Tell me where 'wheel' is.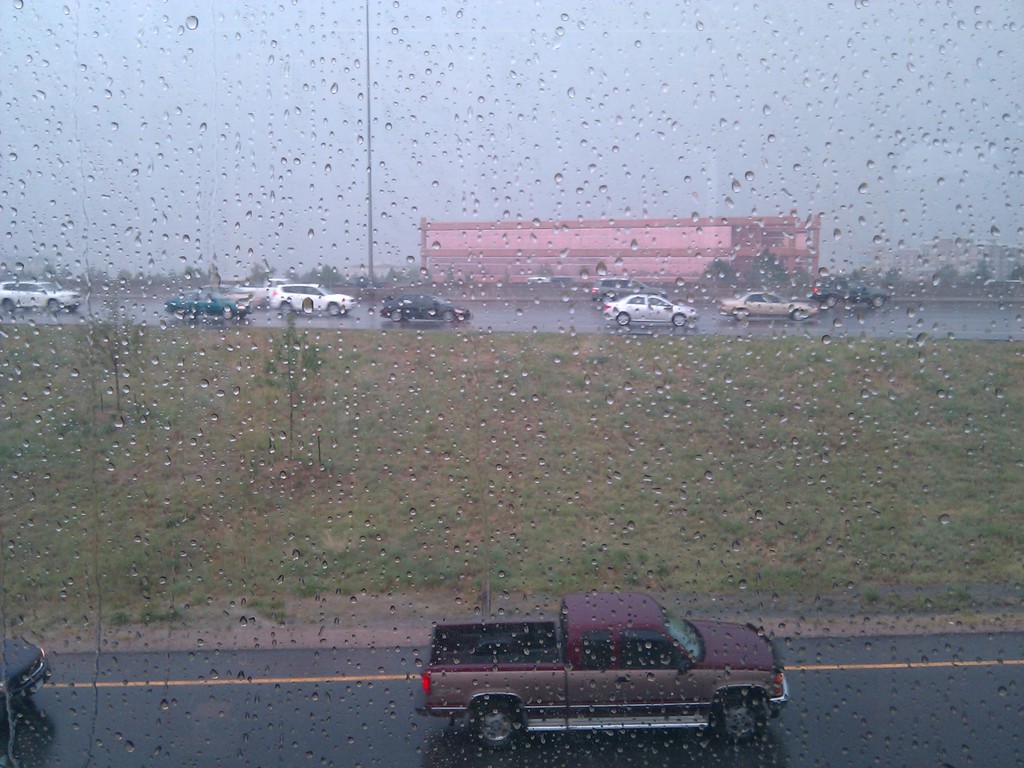
'wheel' is at 388 310 402 322.
